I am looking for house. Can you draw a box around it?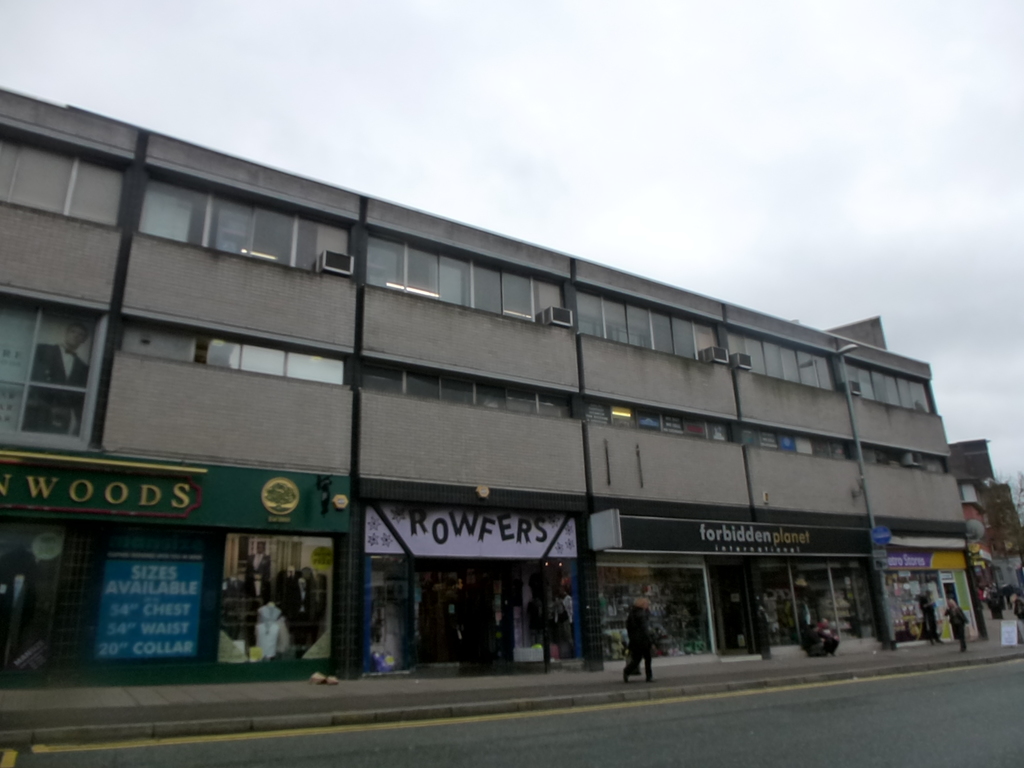
Sure, the bounding box is Rect(11, 105, 1012, 701).
